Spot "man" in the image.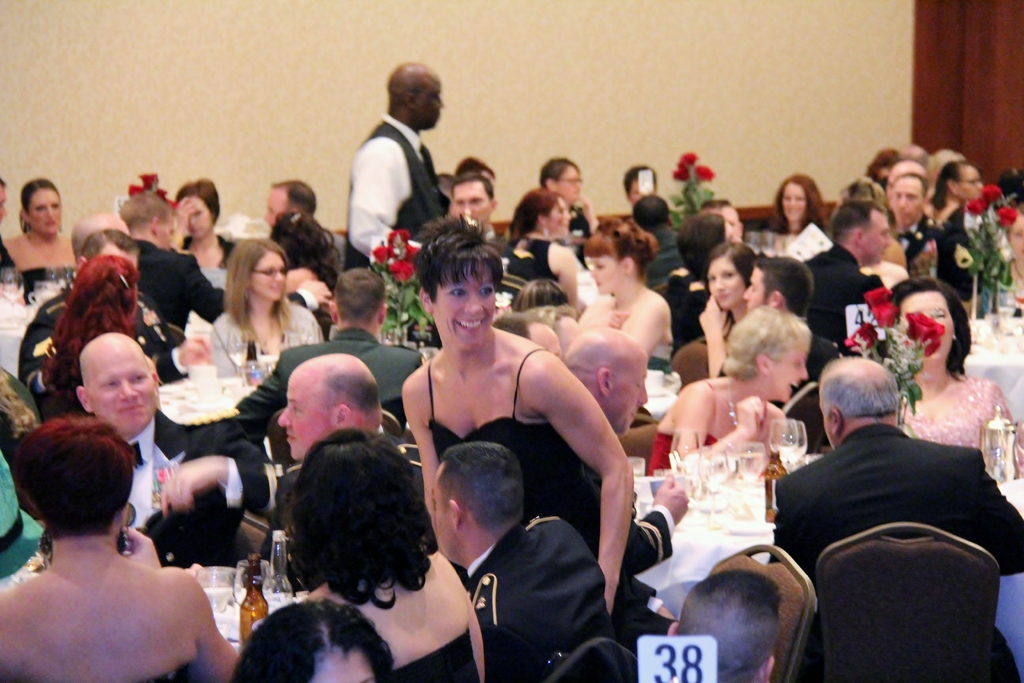
"man" found at {"left": 629, "top": 568, "right": 794, "bottom": 682}.
